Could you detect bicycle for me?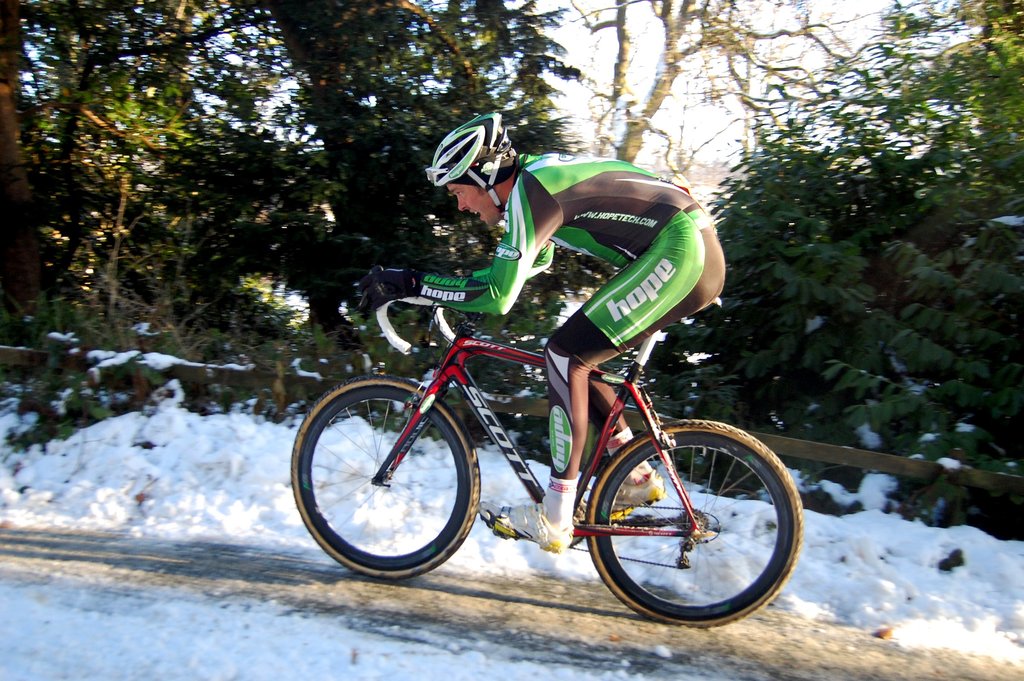
Detection result: <box>291,291,808,624</box>.
